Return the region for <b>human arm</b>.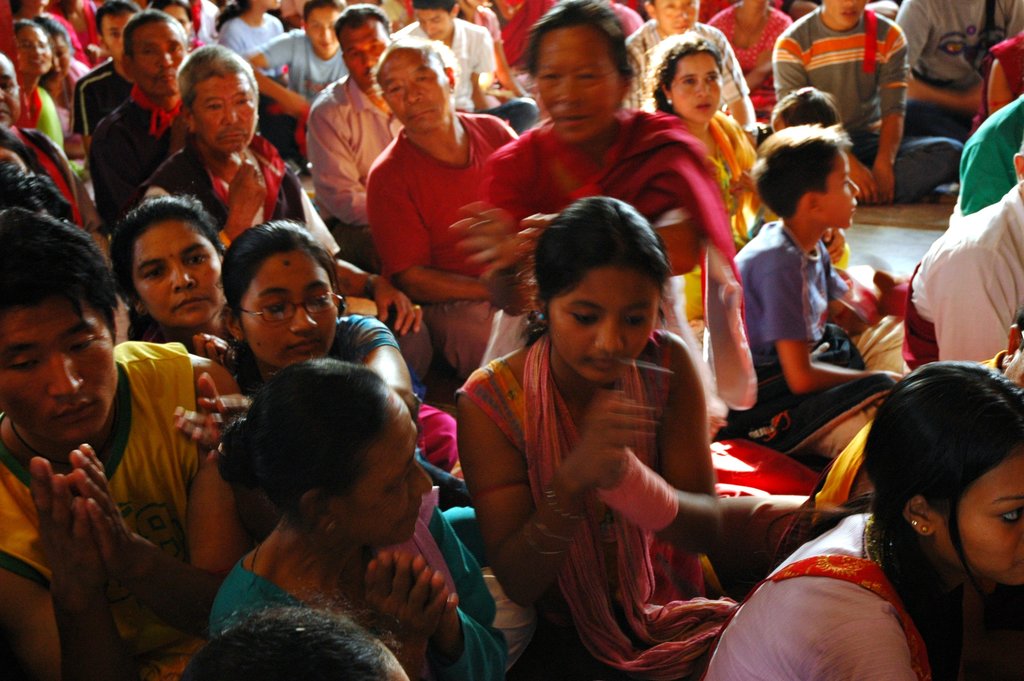
x1=867 y1=15 x2=910 y2=202.
